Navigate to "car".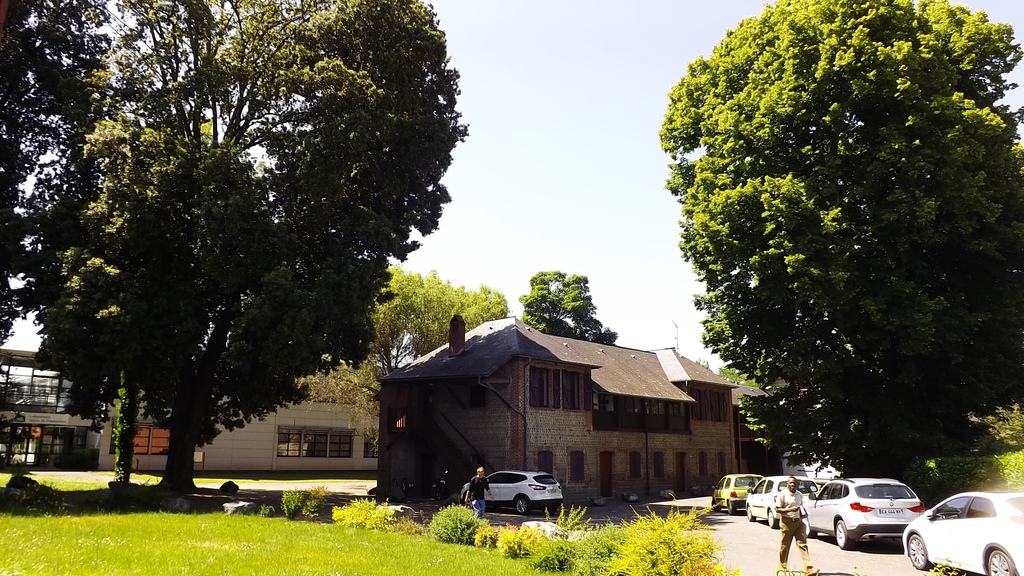
Navigation target: [902,490,1023,575].
